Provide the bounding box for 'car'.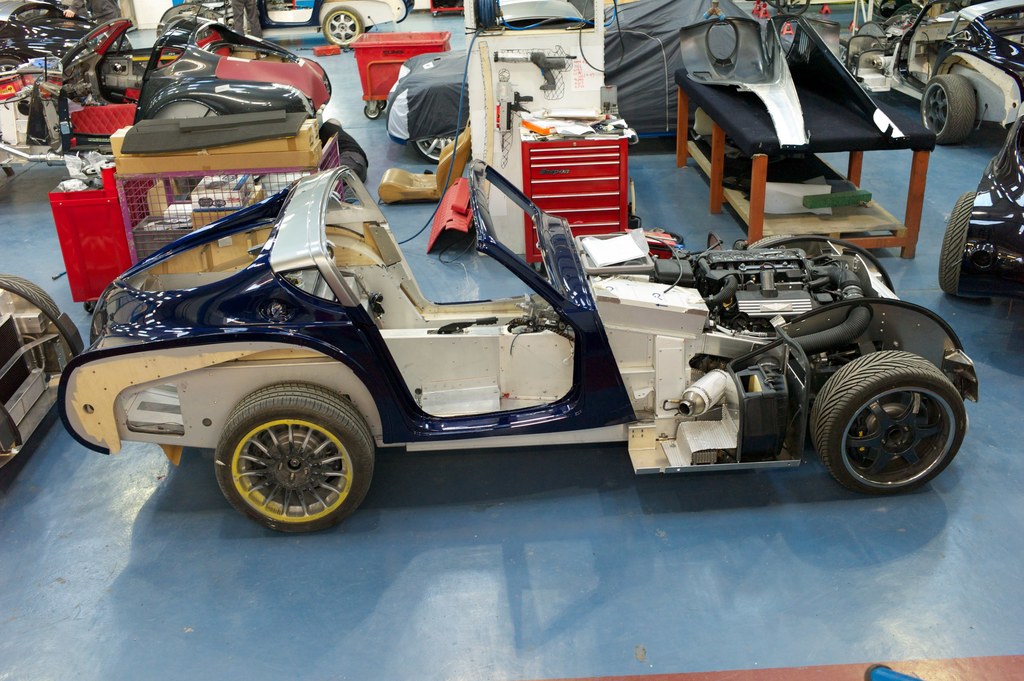
<bbox>0, 262, 84, 495</bbox>.
